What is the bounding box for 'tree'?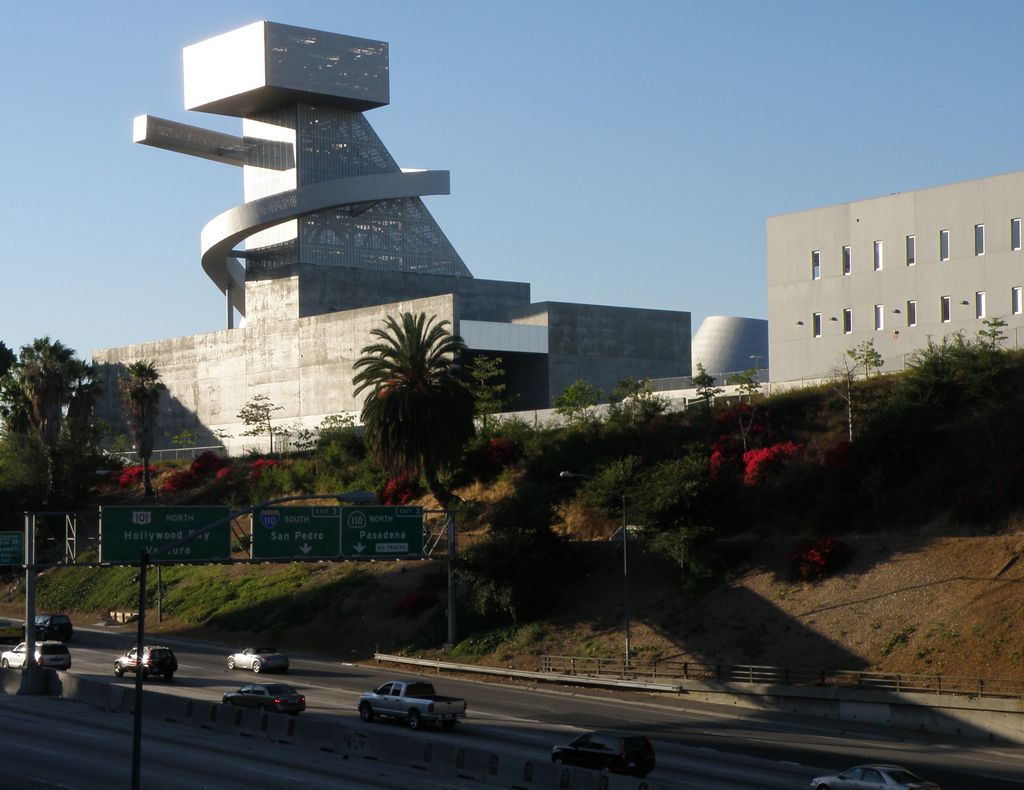
{"left": 545, "top": 377, "right": 660, "bottom": 583}.
